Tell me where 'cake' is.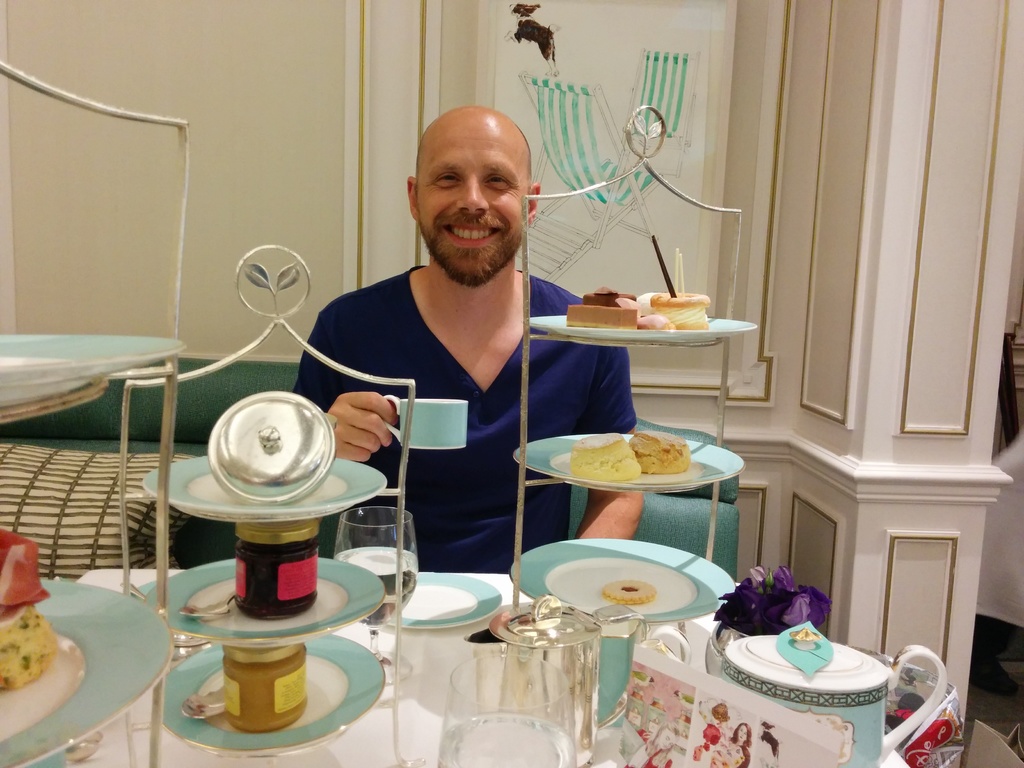
'cake' is at bbox=(630, 434, 687, 474).
